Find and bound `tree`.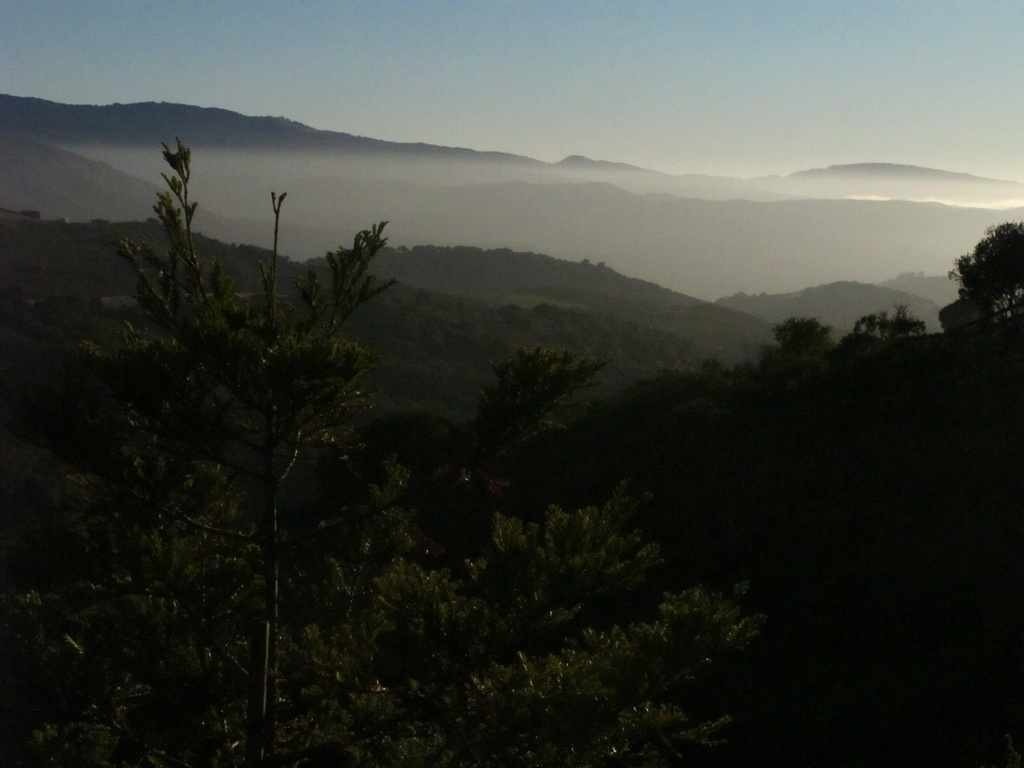
Bound: (x1=0, y1=127, x2=803, y2=767).
